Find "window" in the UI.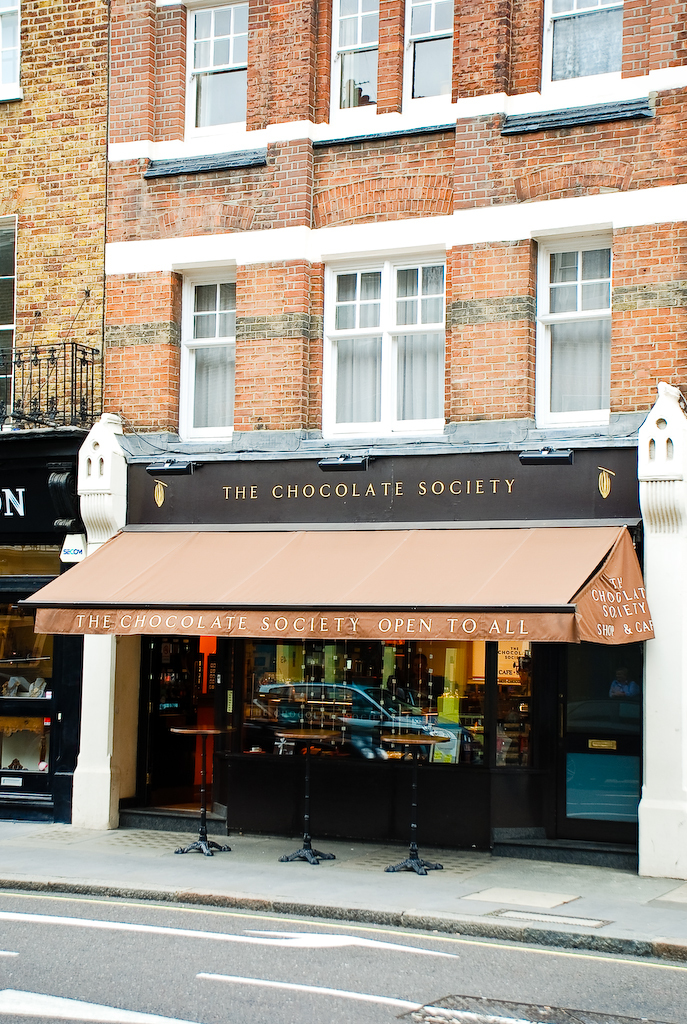
UI element at rect(399, 0, 449, 109).
